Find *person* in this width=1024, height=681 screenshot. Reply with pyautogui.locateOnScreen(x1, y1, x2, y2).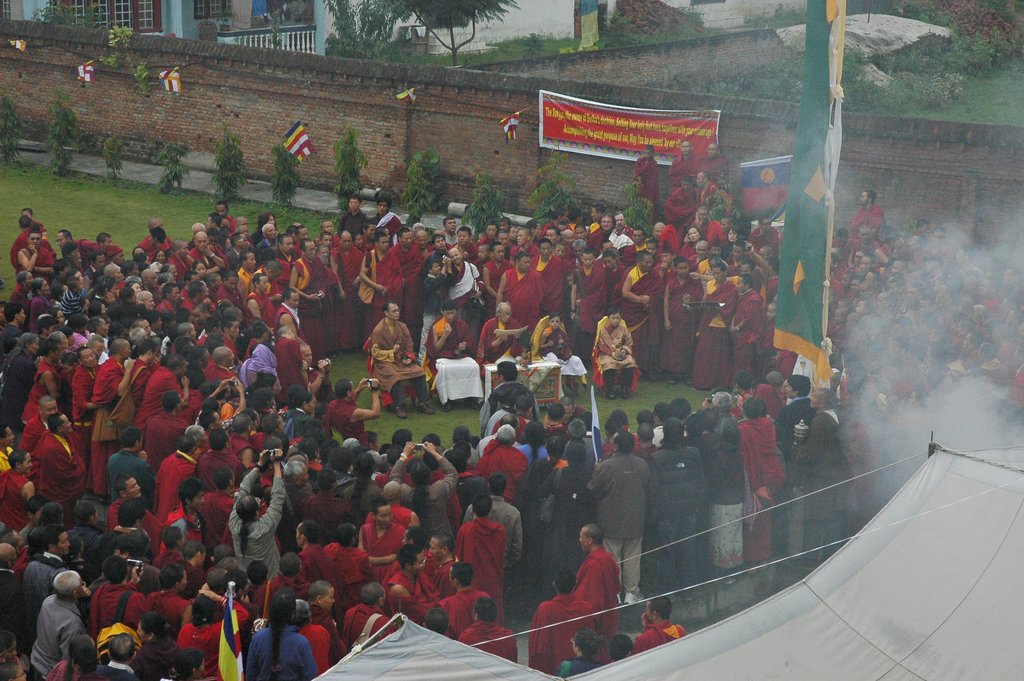
pyautogui.locateOnScreen(155, 523, 182, 561).
